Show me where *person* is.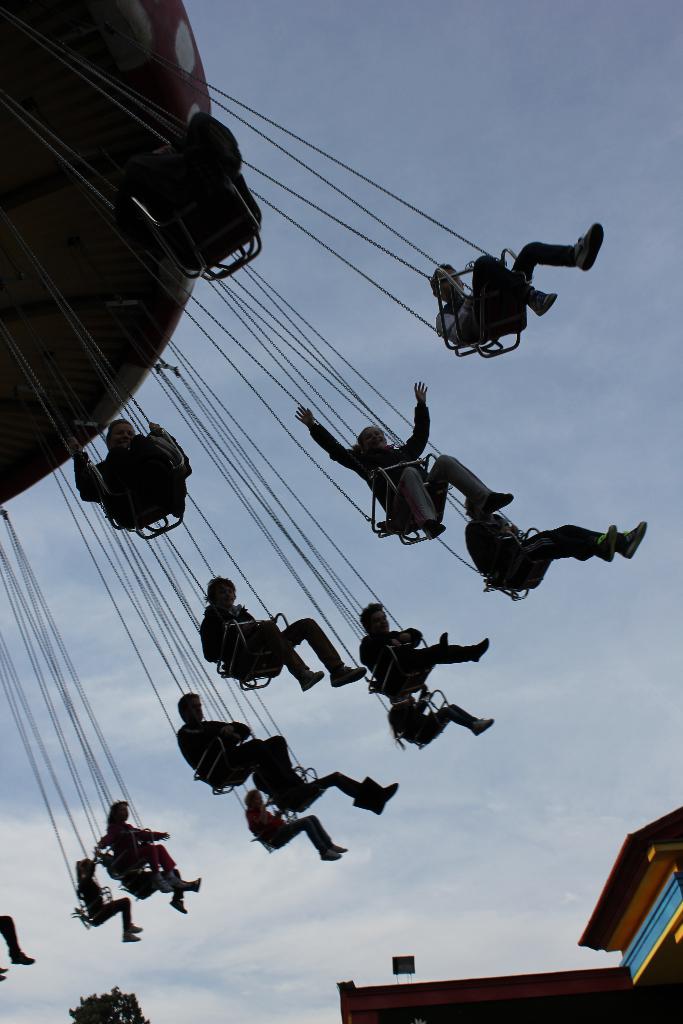
*person* is at (x1=170, y1=690, x2=297, y2=796).
